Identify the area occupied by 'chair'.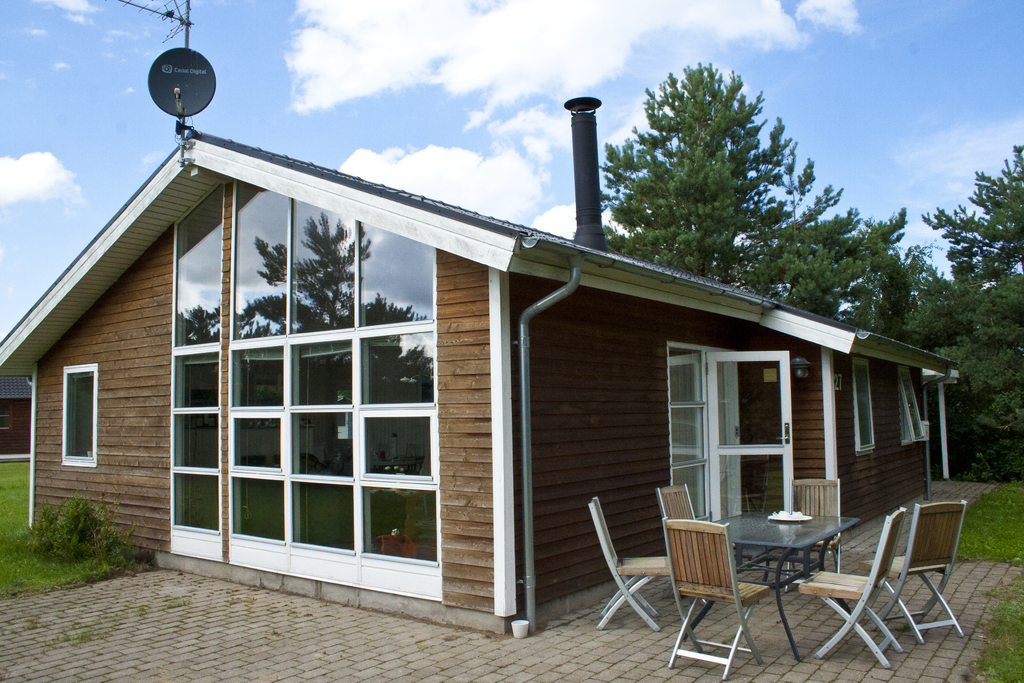
Area: (797,509,900,668).
